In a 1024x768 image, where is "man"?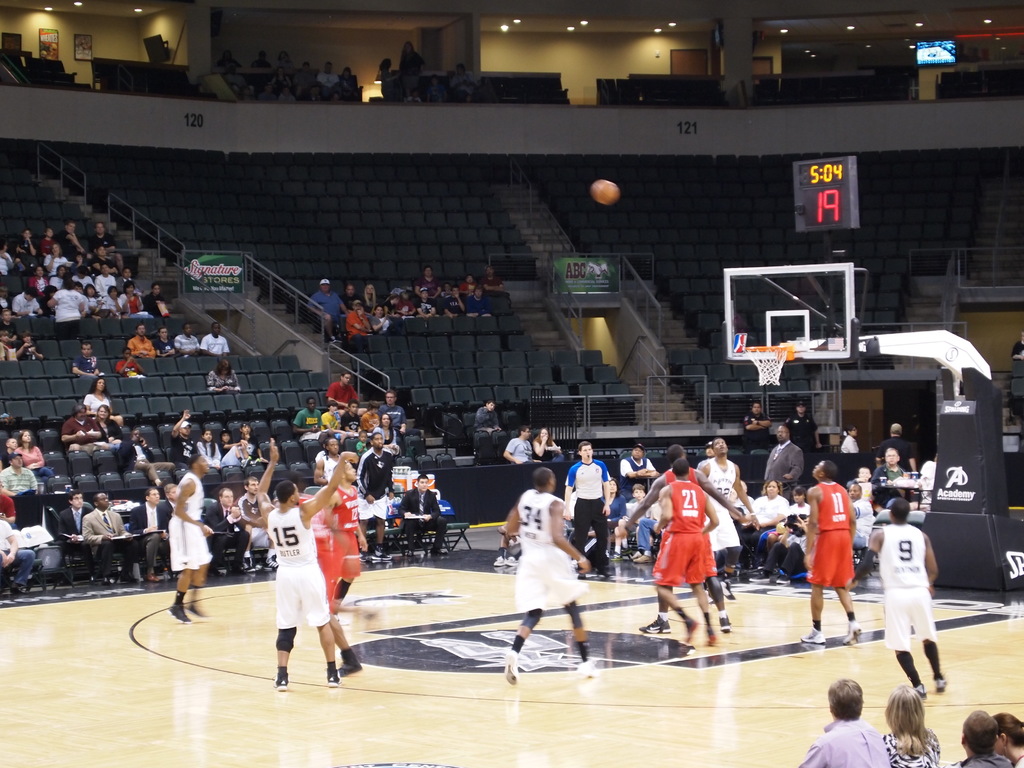
<region>356, 433, 394, 563</region>.
